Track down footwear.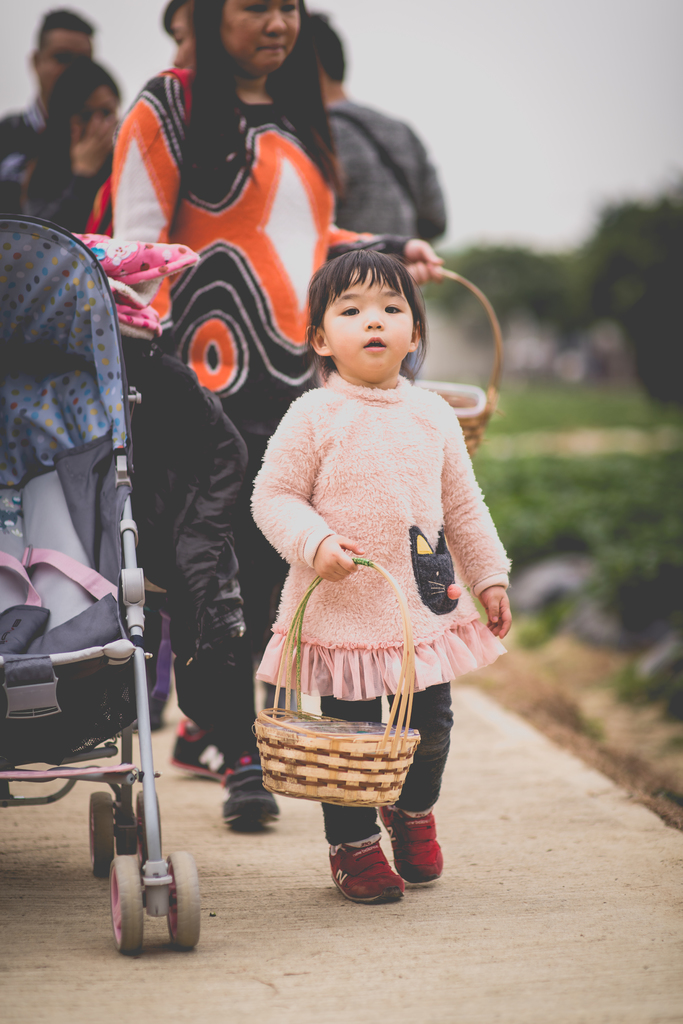
Tracked to {"x1": 323, "y1": 835, "x2": 411, "y2": 908}.
